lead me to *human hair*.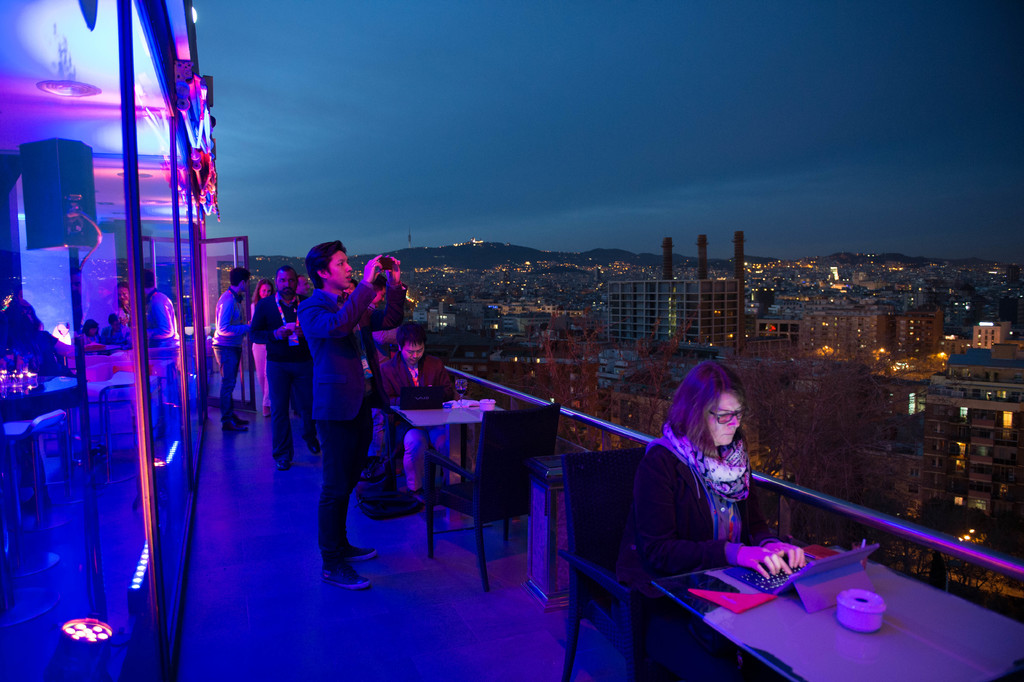
Lead to {"left": 377, "top": 272, "right": 387, "bottom": 295}.
